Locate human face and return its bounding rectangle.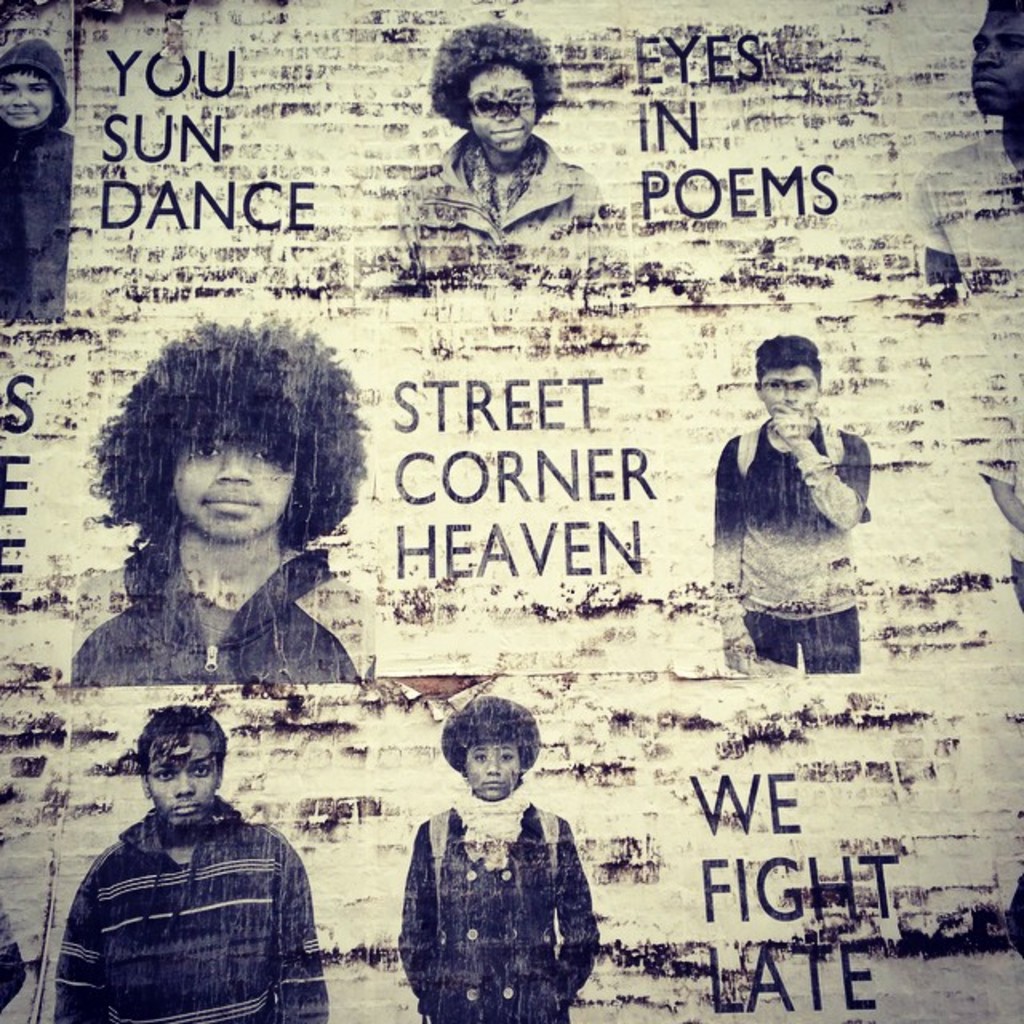
bbox=(973, 11, 1022, 112).
